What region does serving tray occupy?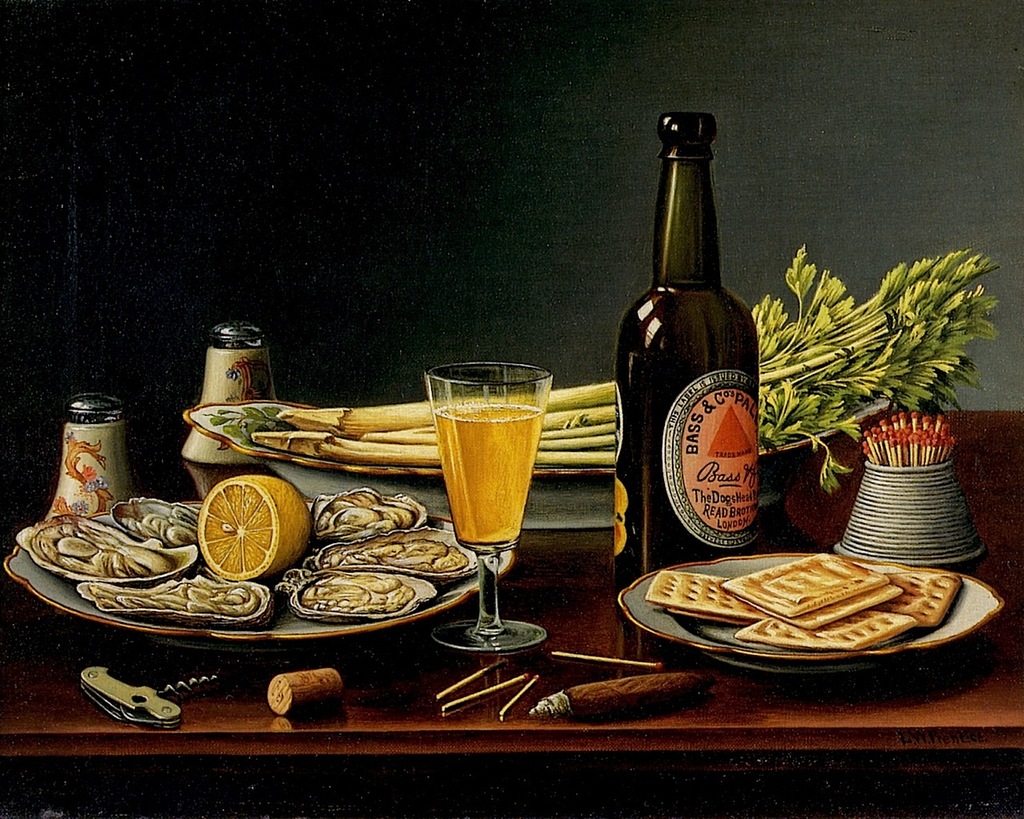
Rect(3, 489, 517, 640).
